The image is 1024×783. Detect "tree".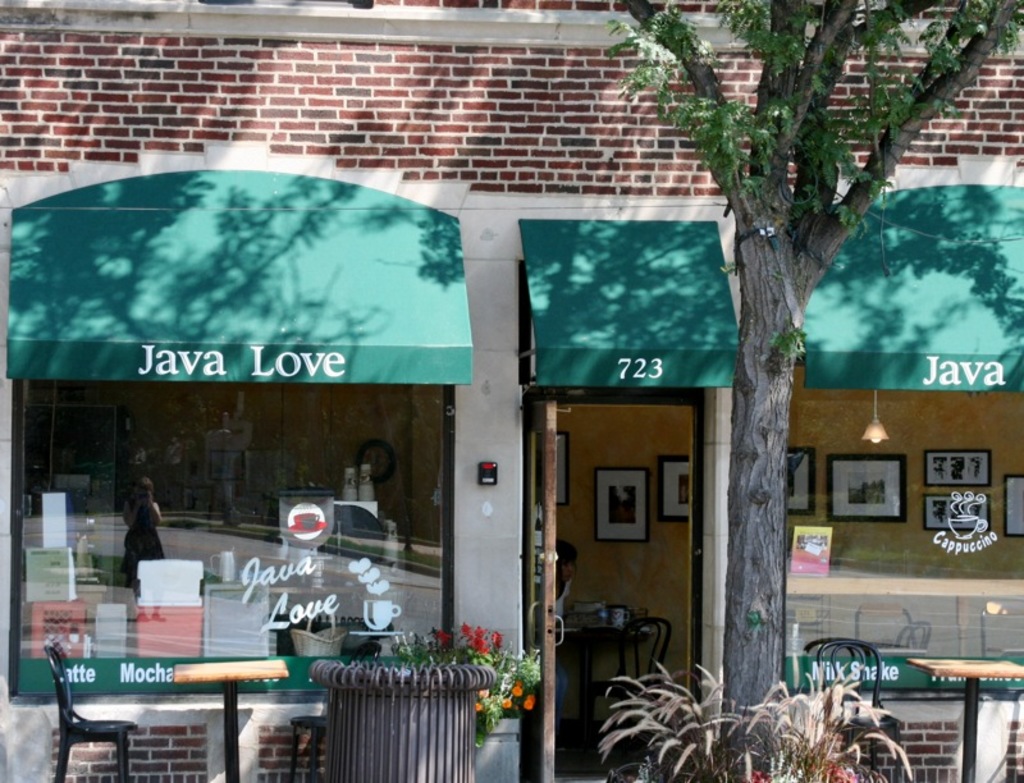
Detection: <bbox>672, 19, 931, 696</bbox>.
